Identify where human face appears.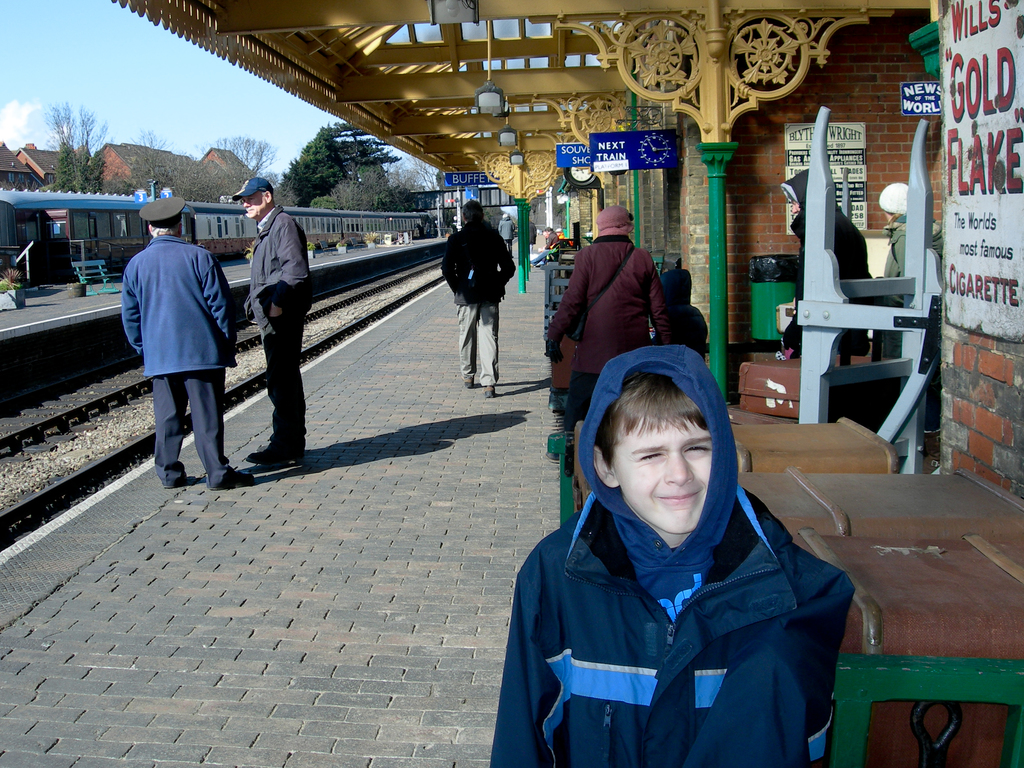
Appears at x1=613, y1=417, x2=712, y2=532.
